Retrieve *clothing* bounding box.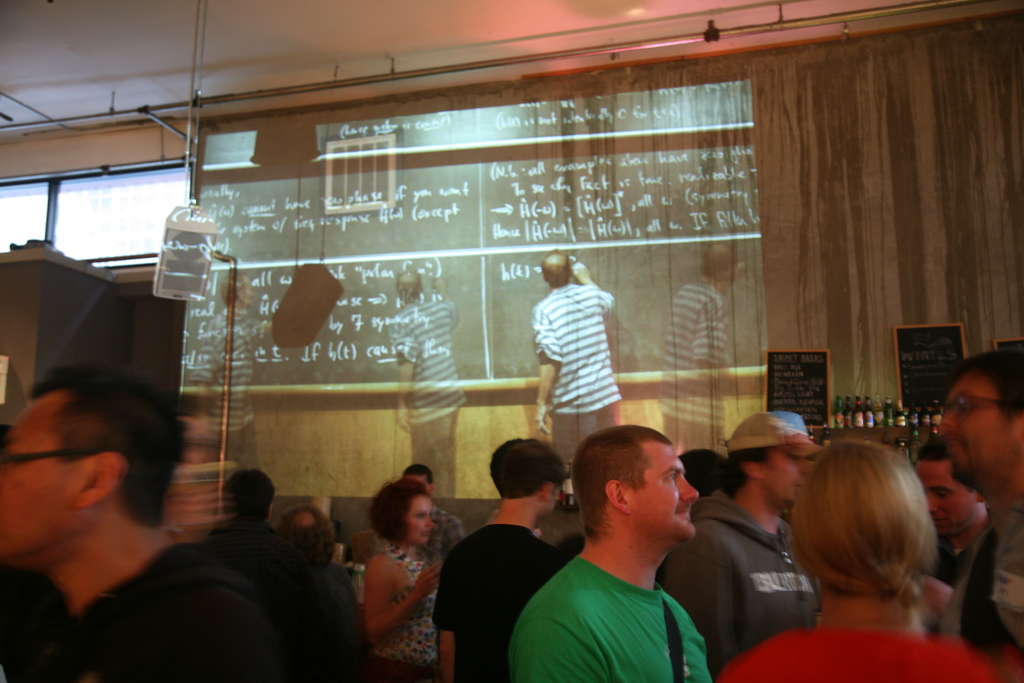
Bounding box: crop(425, 518, 563, 682).
